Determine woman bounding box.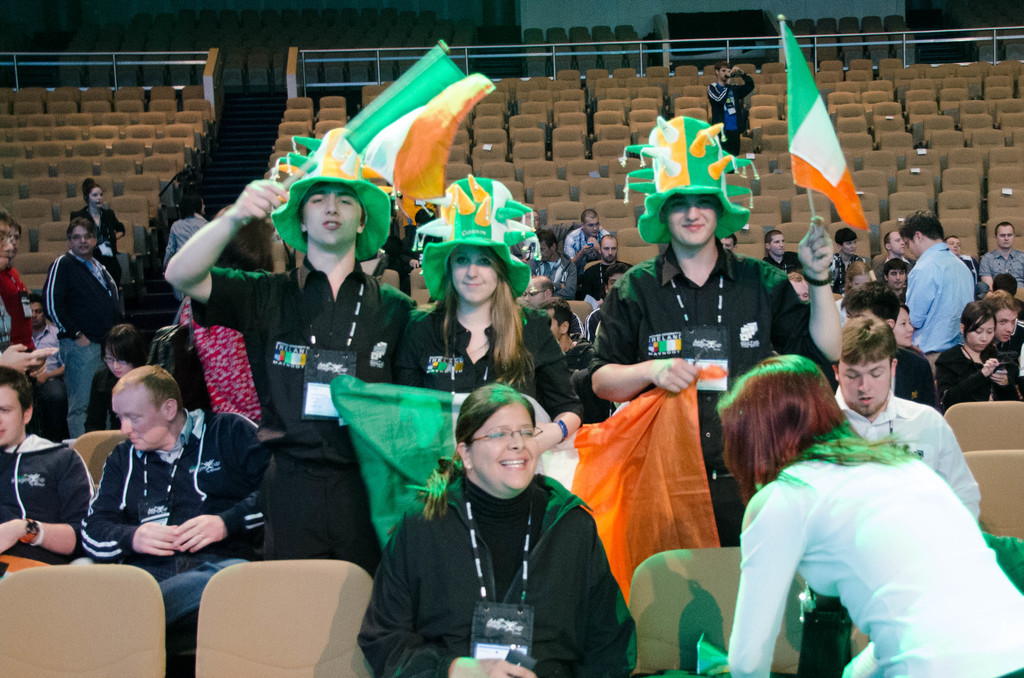
Determined: x1=886, y1=300, x2=939, y2=412.
